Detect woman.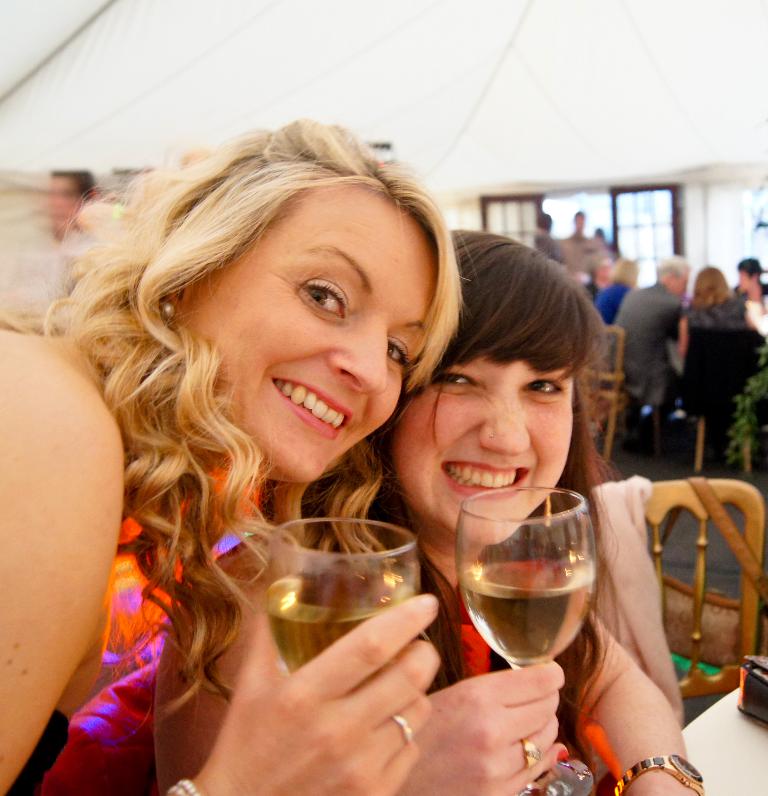
Detected at {"x1": 42, "y1": 225, "x2": 707, "y2": 795}.
